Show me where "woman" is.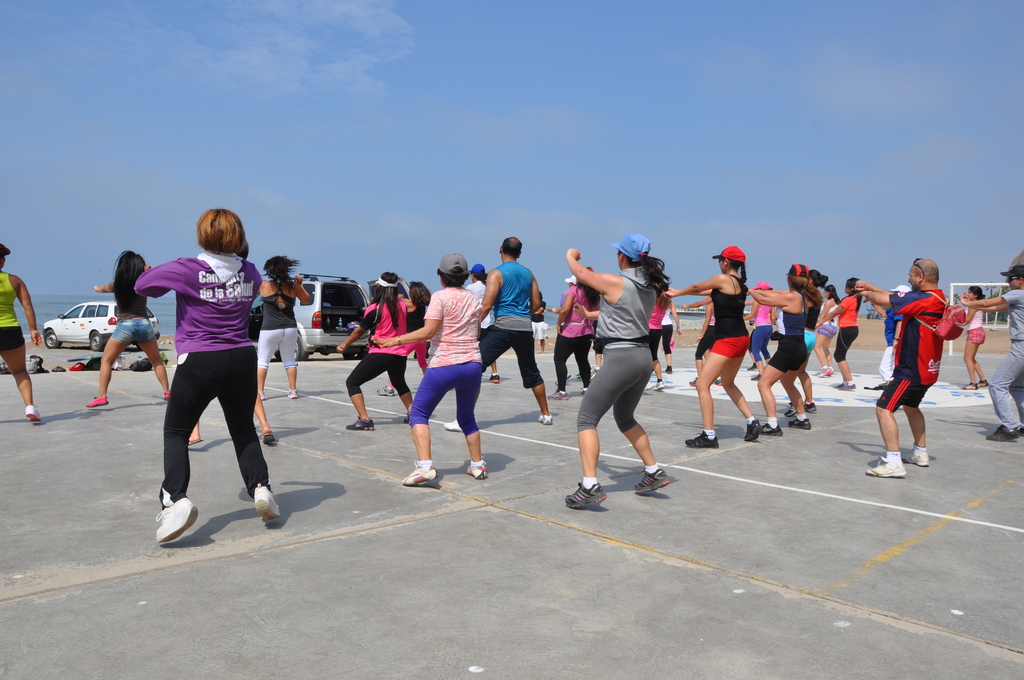
"woman" is at pyautogui.locateOnScreen(810, 284, 837, 379).
